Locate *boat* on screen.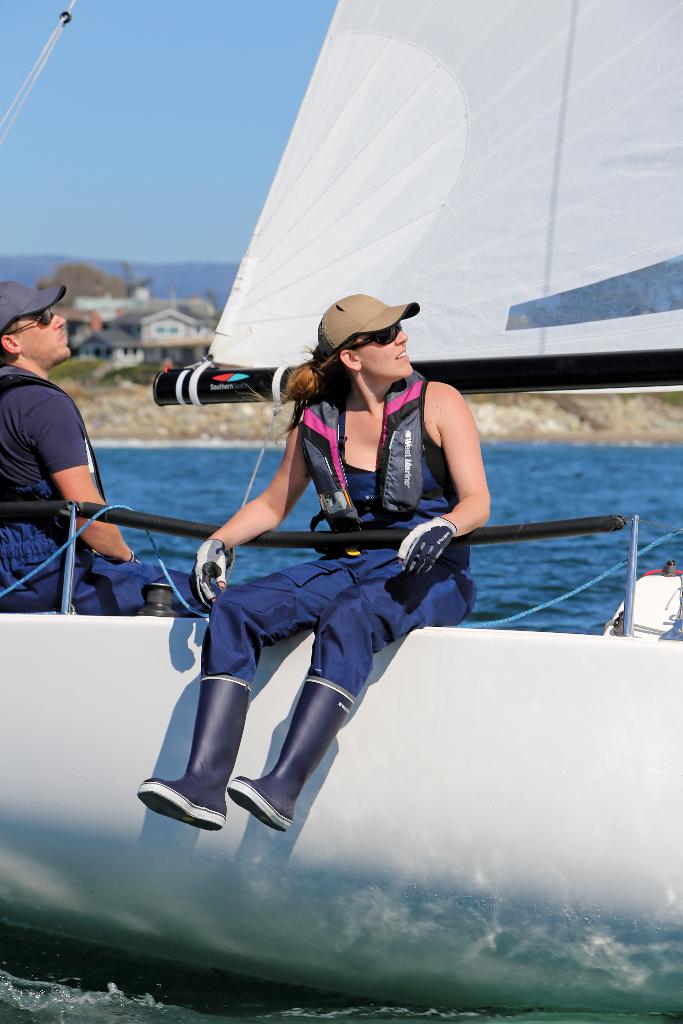
On screen at [left=0, top=0, right=682, bottom=1021].
